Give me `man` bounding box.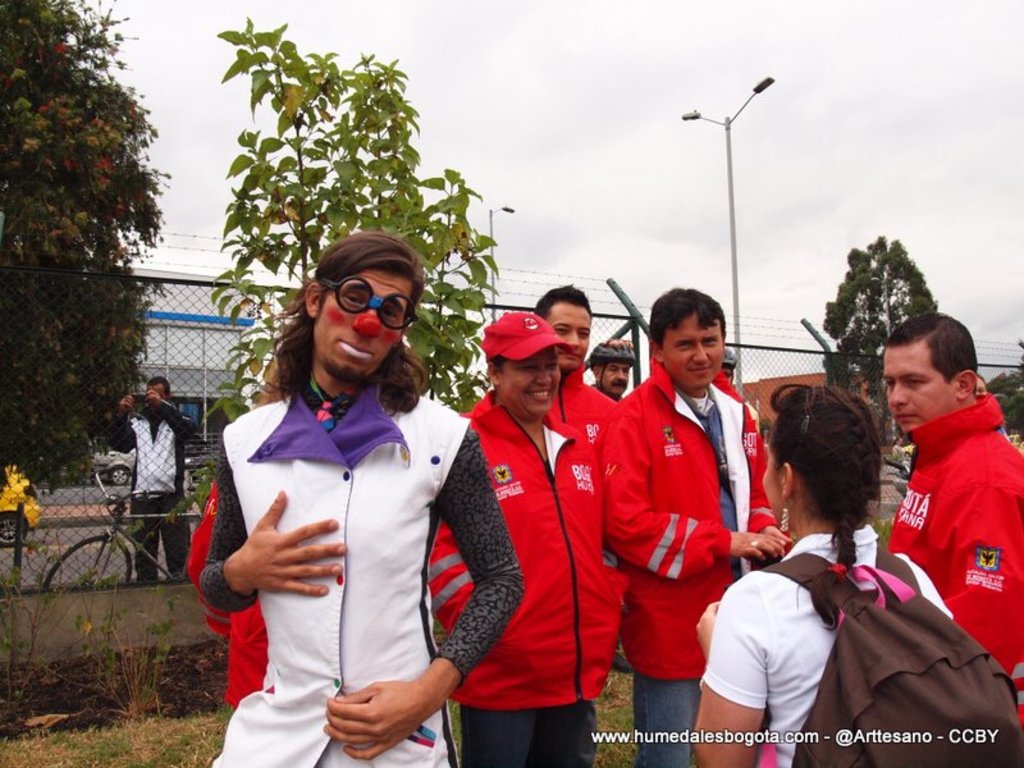
[586, 332, 640, 402].
